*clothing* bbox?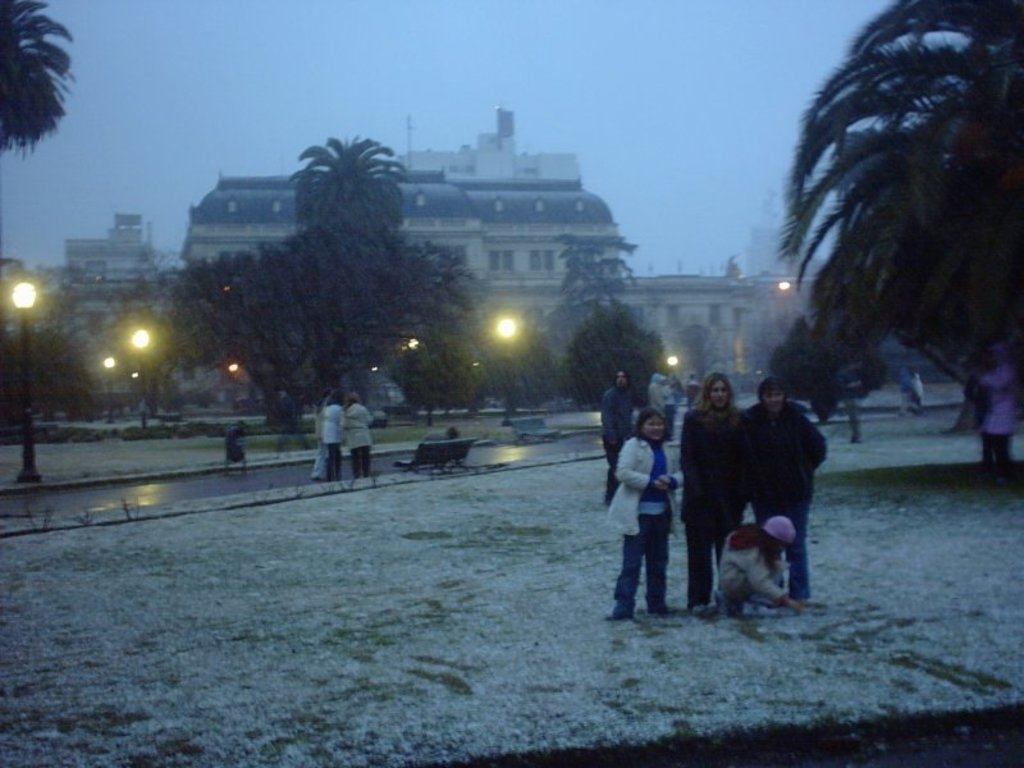
detection(596, 384, 634, 504)
